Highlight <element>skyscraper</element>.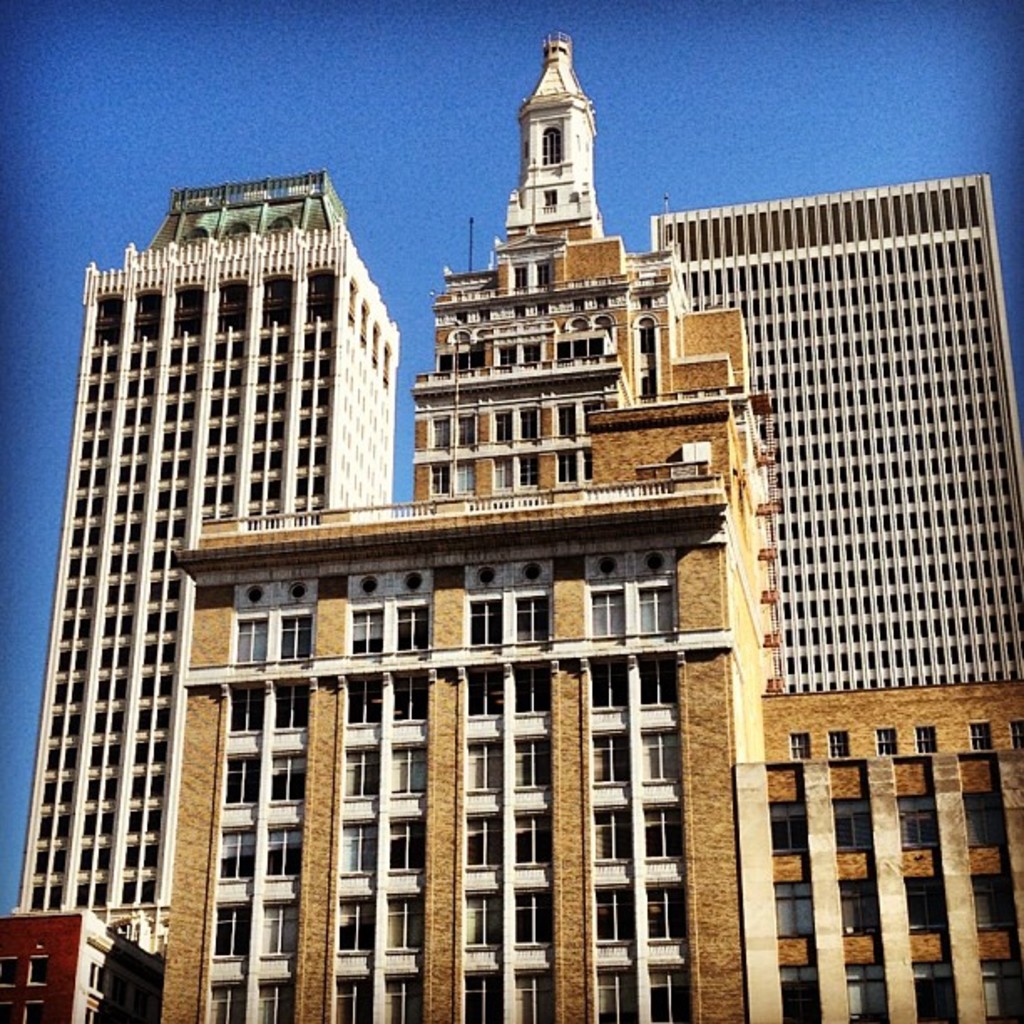
Highlighted region: bbox=[55, 100, 909, 970].
